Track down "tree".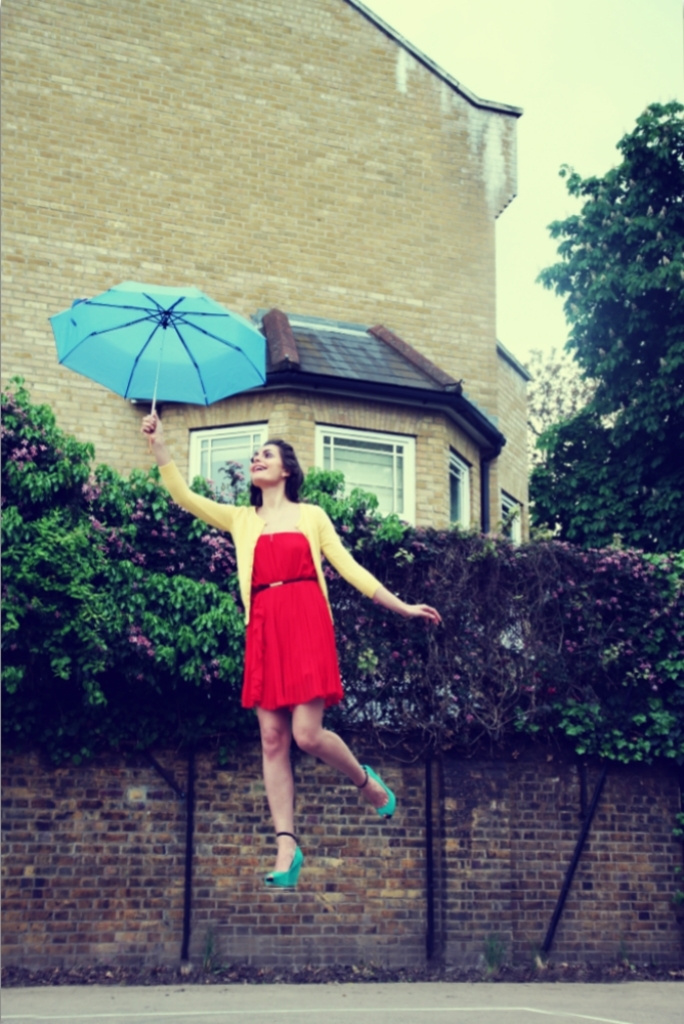
Tracked to [521,97,683,555].
